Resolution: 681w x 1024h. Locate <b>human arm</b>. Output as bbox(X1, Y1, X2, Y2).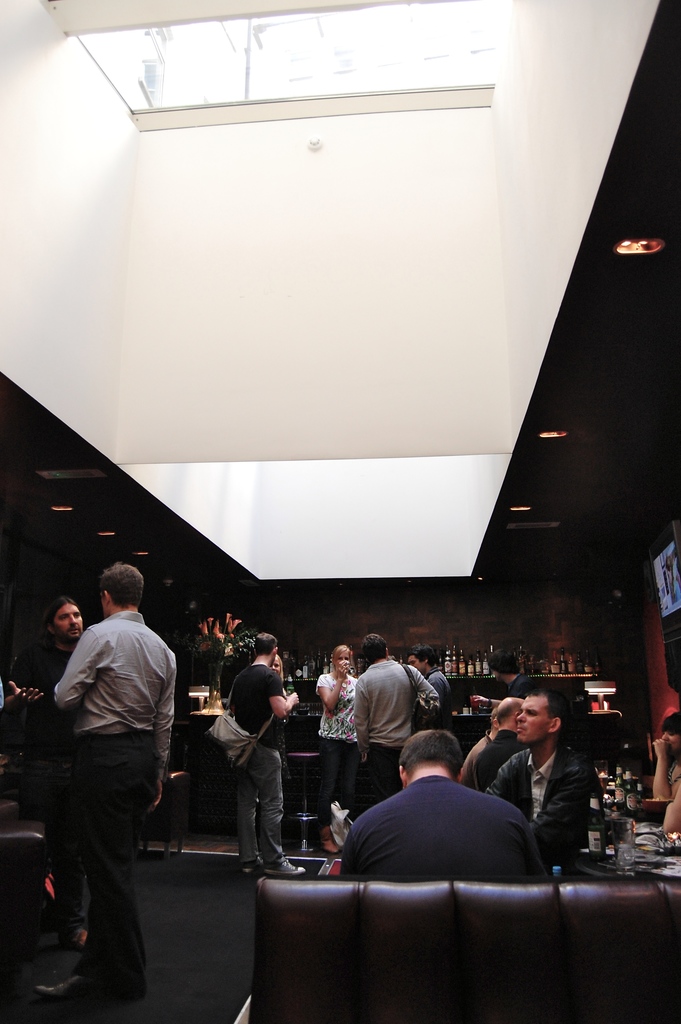
bbox(263, 663, 308, 724).
